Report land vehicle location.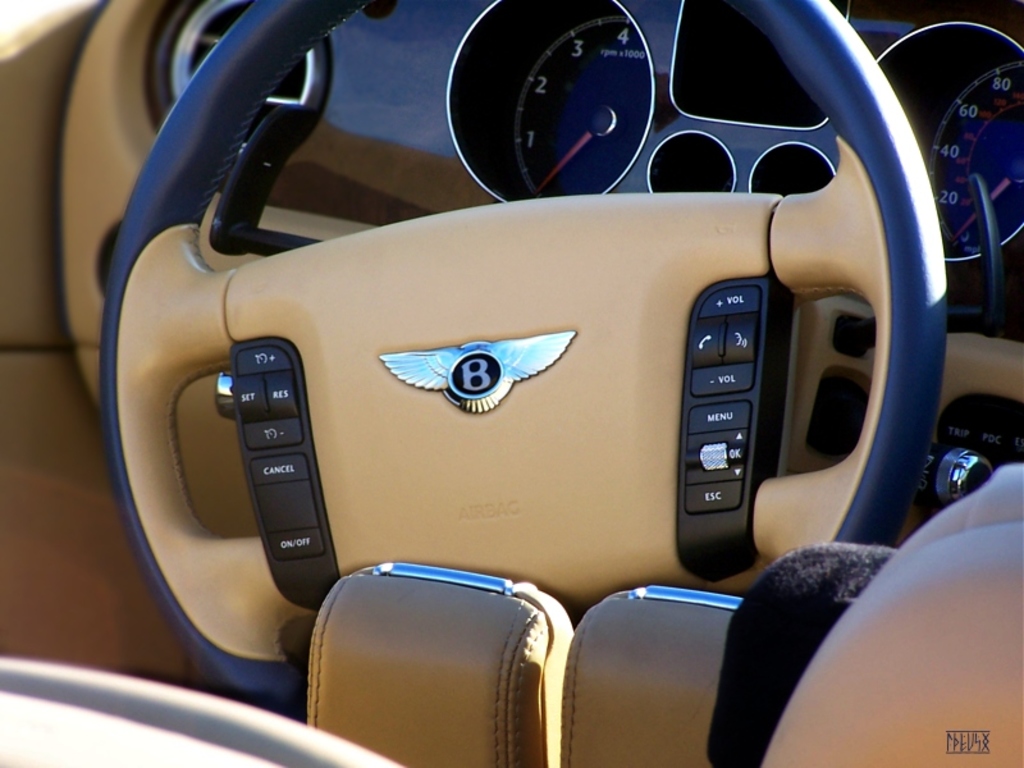
Report: 0/0/1023/767.
